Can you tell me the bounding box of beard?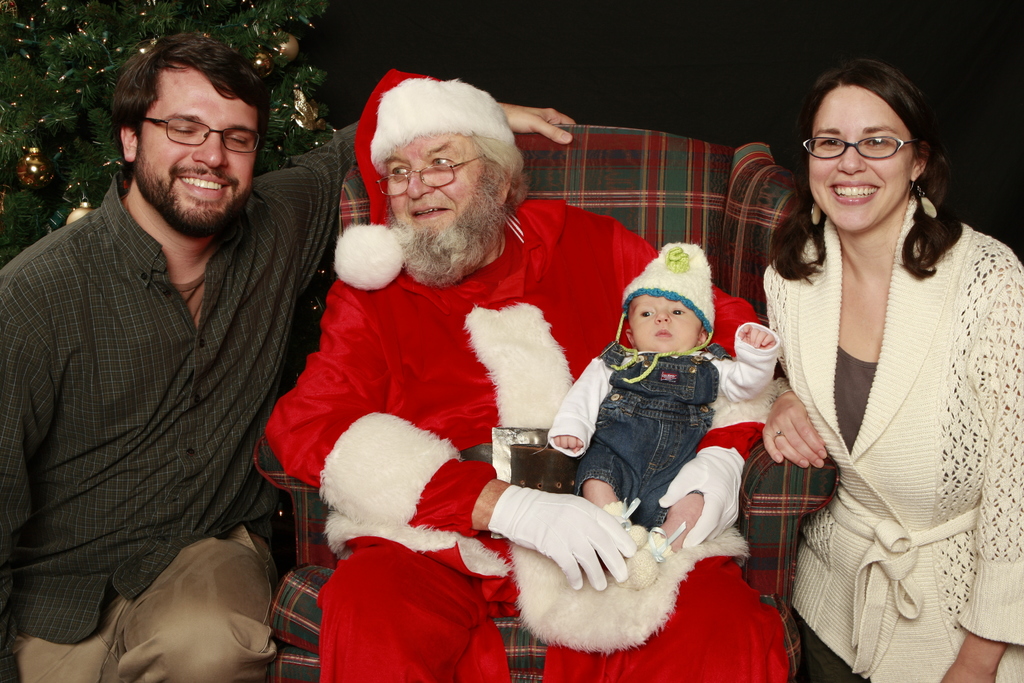
crop(132, 163, 252, 236).
